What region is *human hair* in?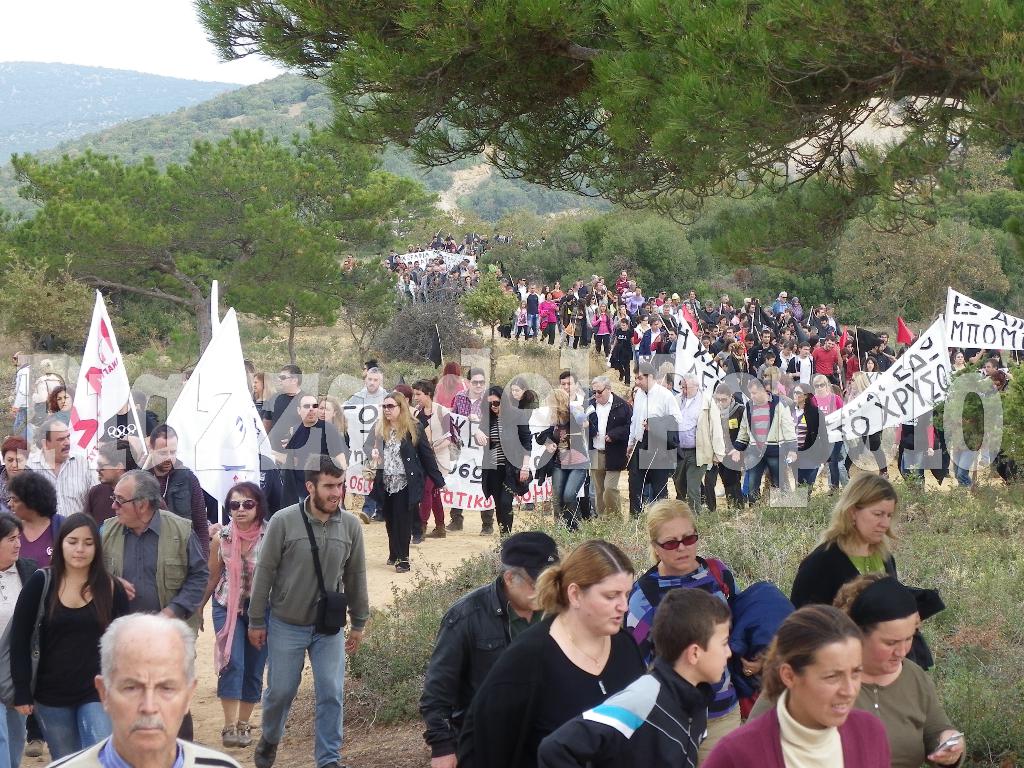
pyautogui.locateOnScreen(280, 364, 304, 387).
